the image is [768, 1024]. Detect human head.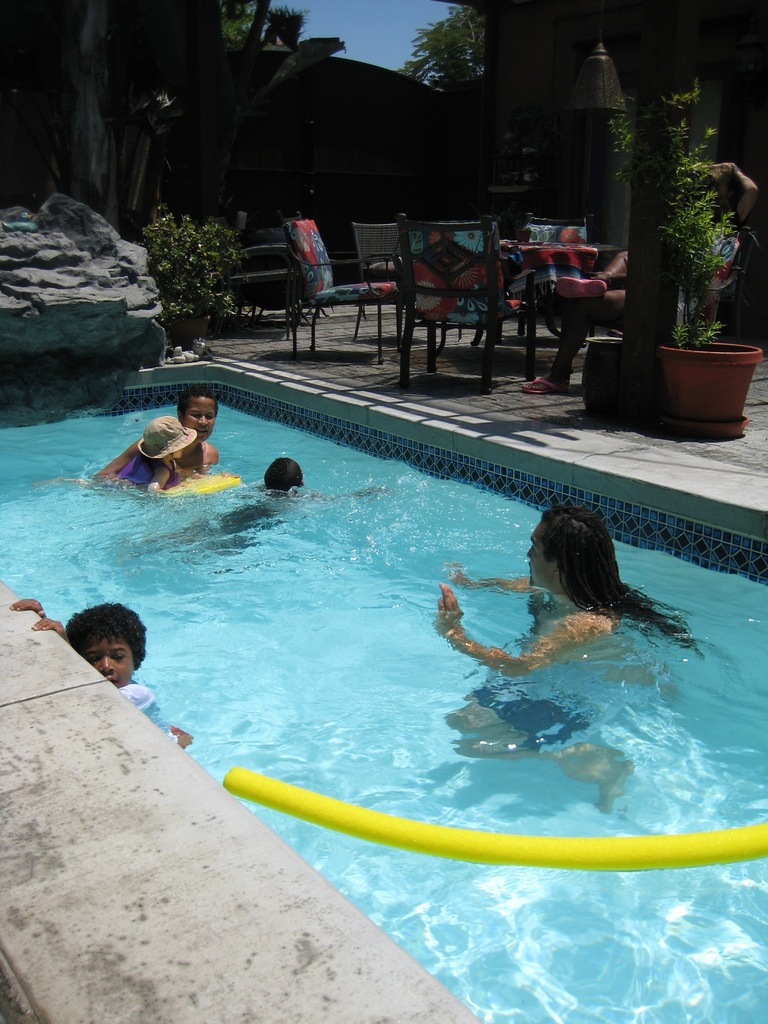
Detection: bbox=[76, 603, 145, 678].
